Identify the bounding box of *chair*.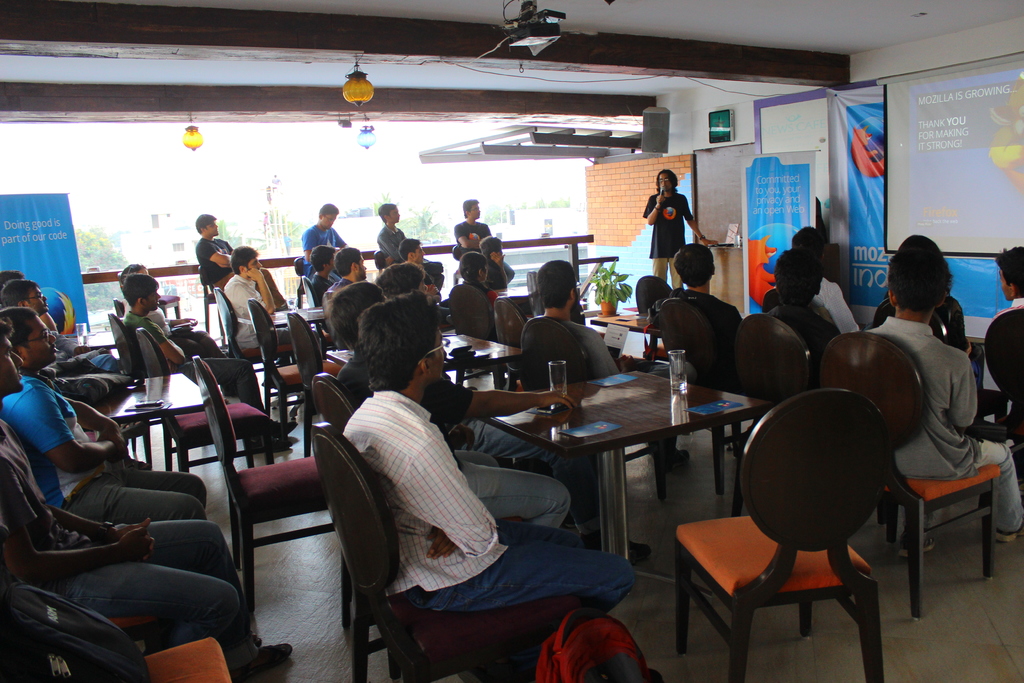
<bbox>656, 296, 757, 500</bbox>.
